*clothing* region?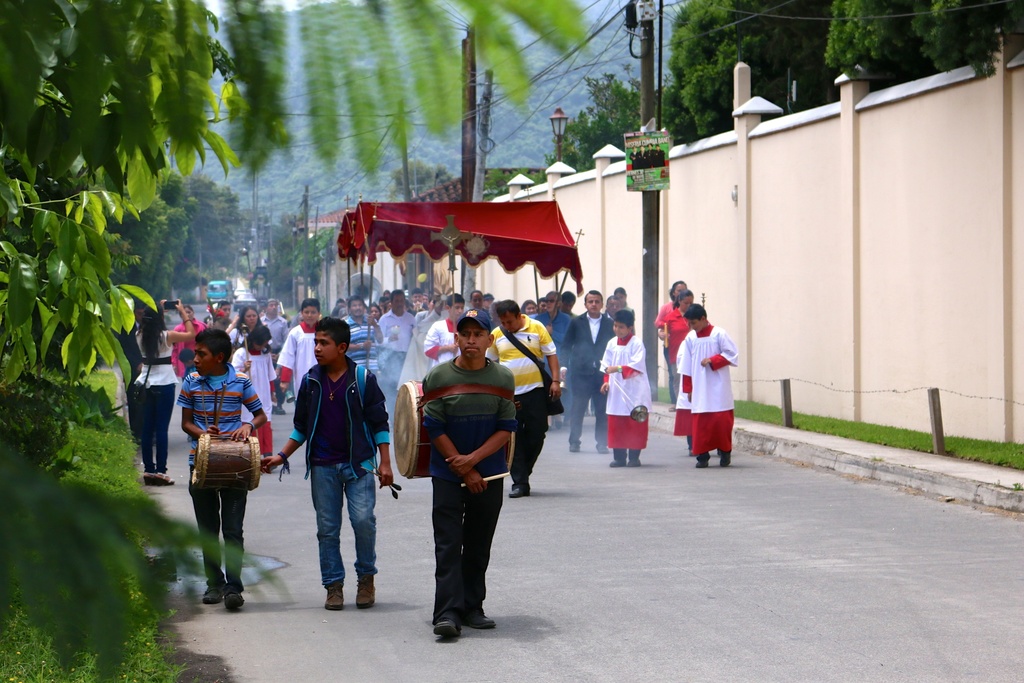
crop(347, 320, 373, 373)
